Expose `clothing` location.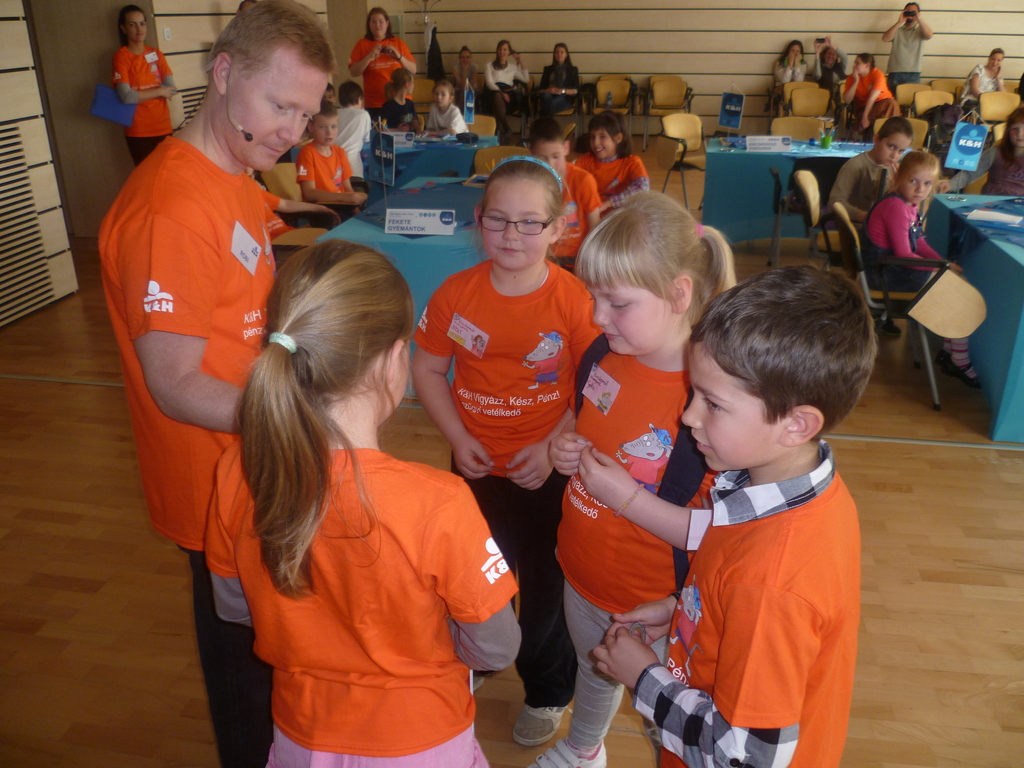
Exposed at pyautogui.locateOnScreen(540, 157, 611, 277).
